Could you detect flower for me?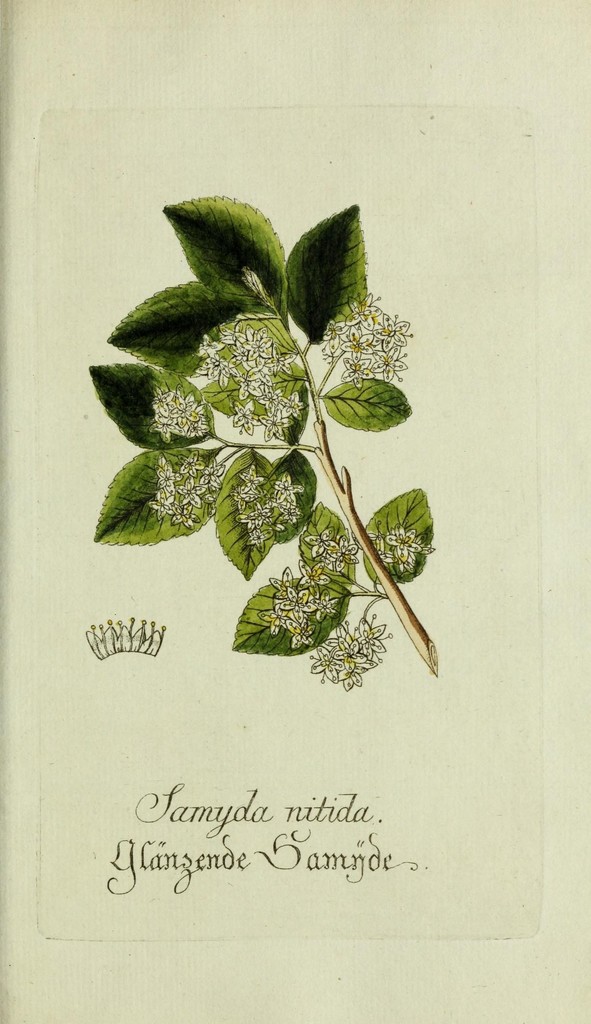
Detection result: pyautogui.locateOnScreen(323, 296, 412, 378).
